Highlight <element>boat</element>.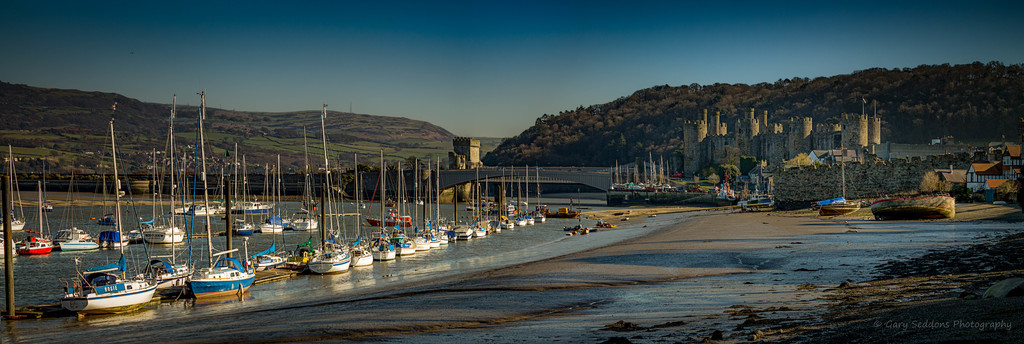
Highlighted region: (252, 163, 289, 273).
